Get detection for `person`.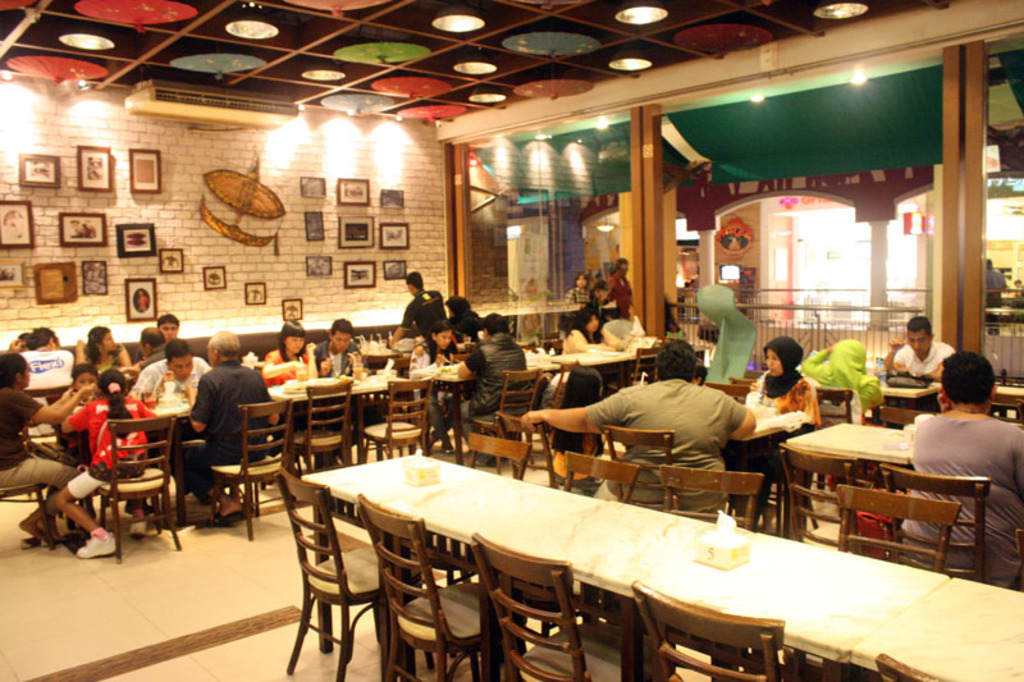
Detection: crop(65, 326, 136, 390).
